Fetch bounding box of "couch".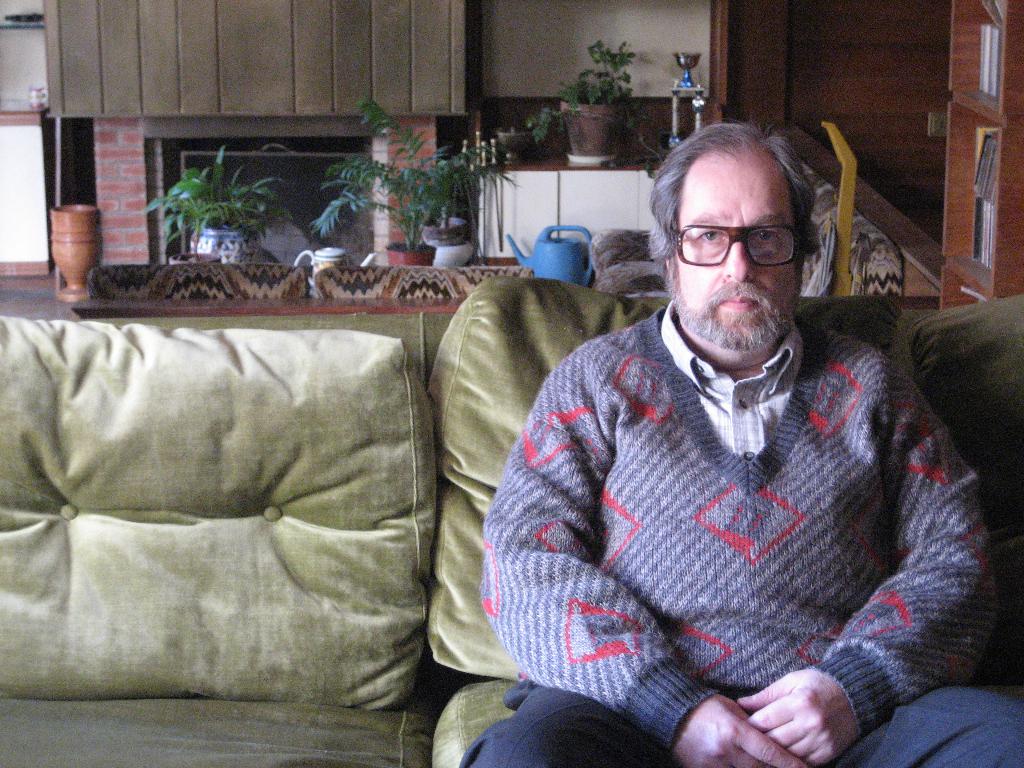
Bbox: (left=589, top=140, right=899, bottom=296).
